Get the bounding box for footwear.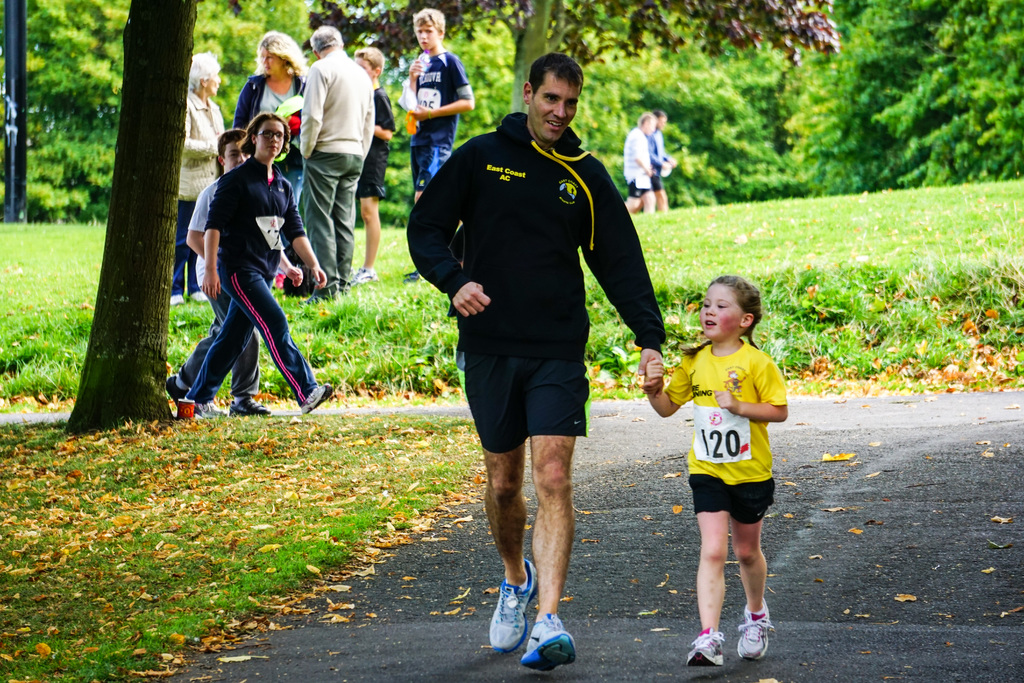
BBox(521, 616, 580, 673).
